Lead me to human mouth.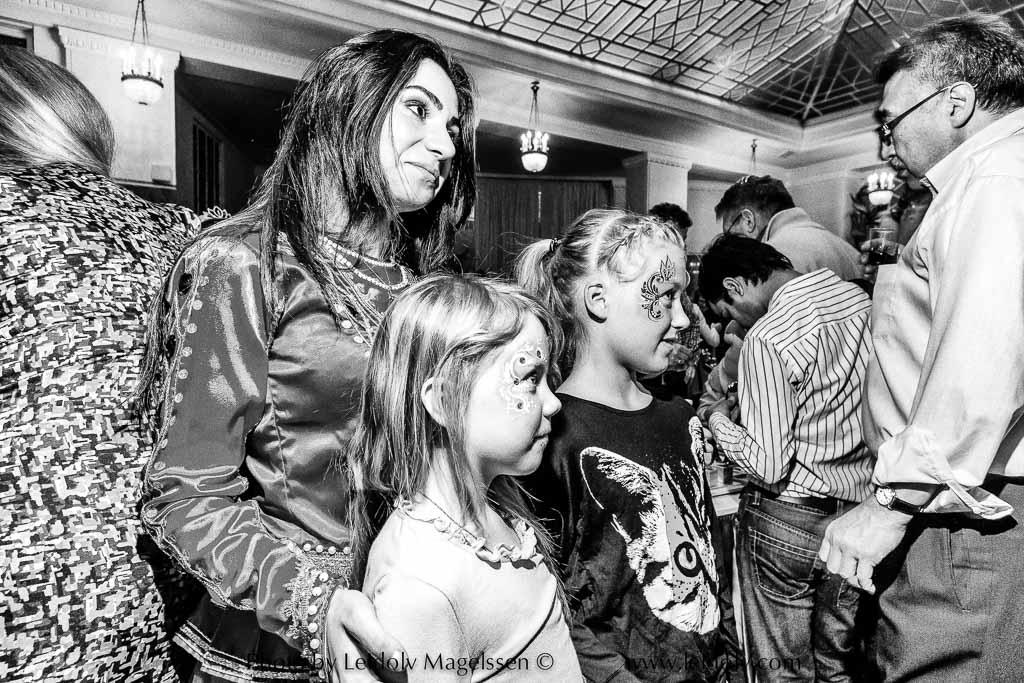
Lead to bbox(404, 157, 442, 182).
